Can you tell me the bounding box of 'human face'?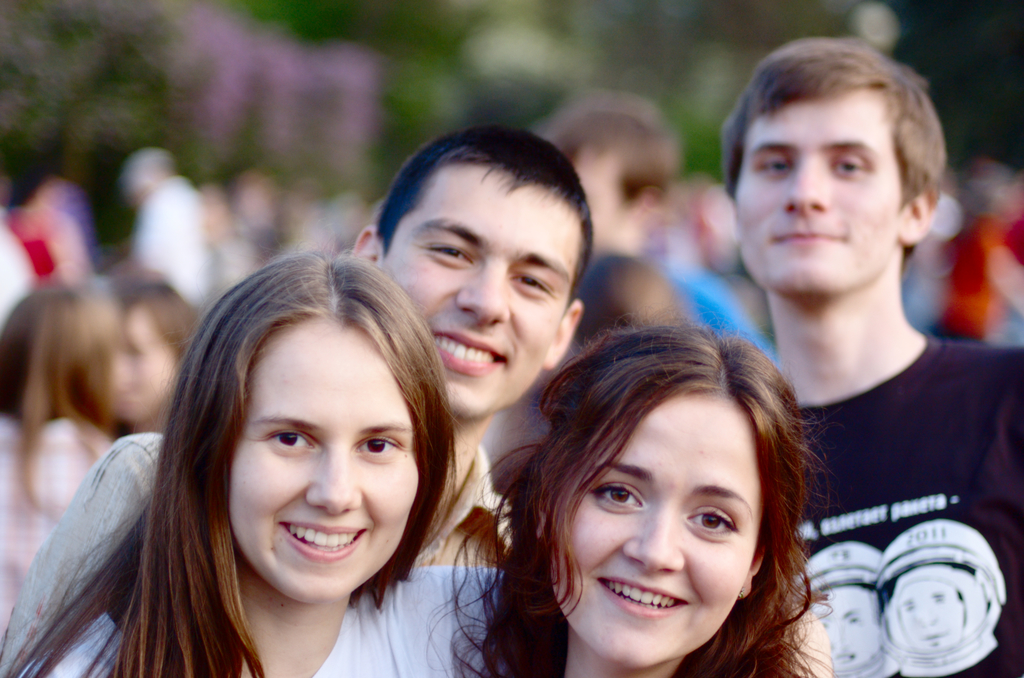
{"left": 810, "top": 585, "right": 880, "bottom": 669}.
